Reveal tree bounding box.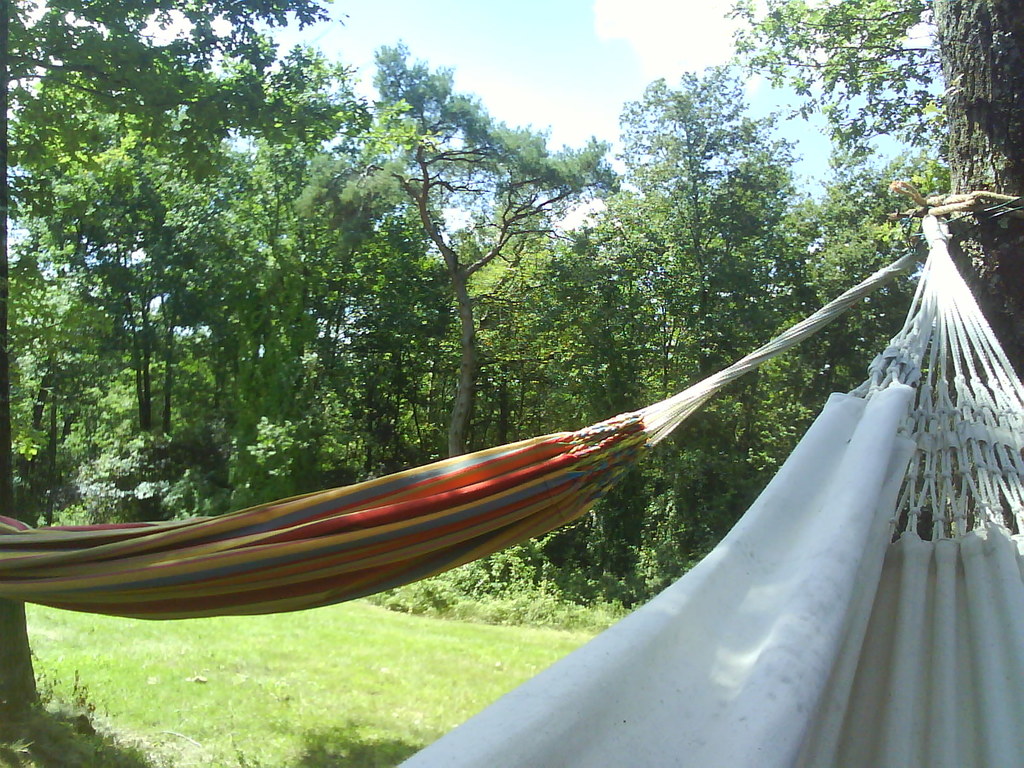
Revealed: [left=900, top=0, right=1023, bottom=547].
